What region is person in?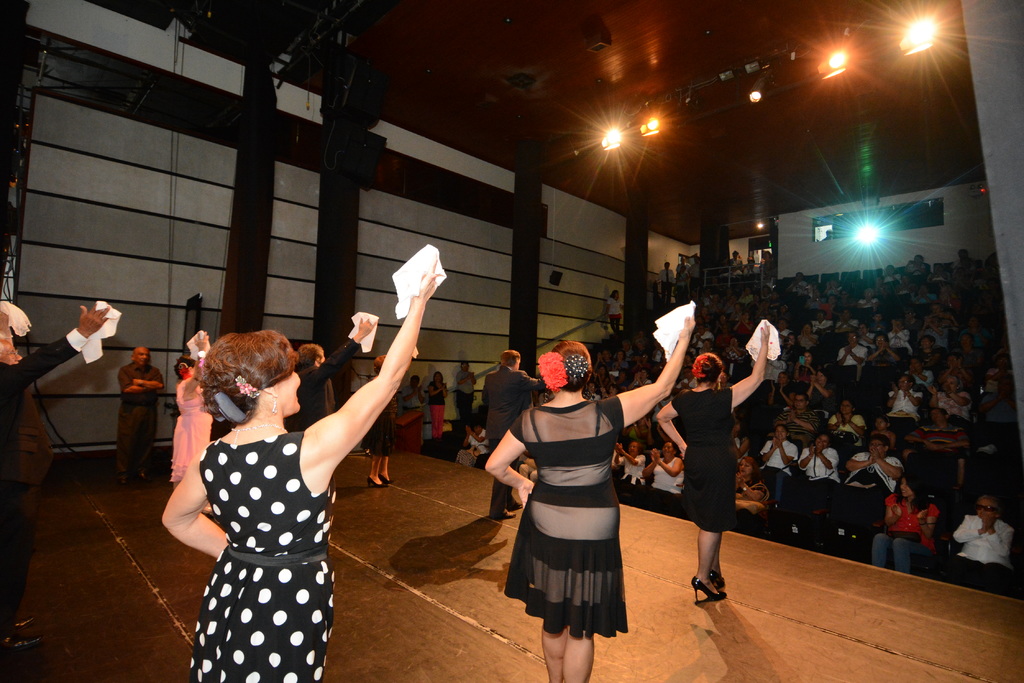
l=0, t=300, r=111, b=655.
